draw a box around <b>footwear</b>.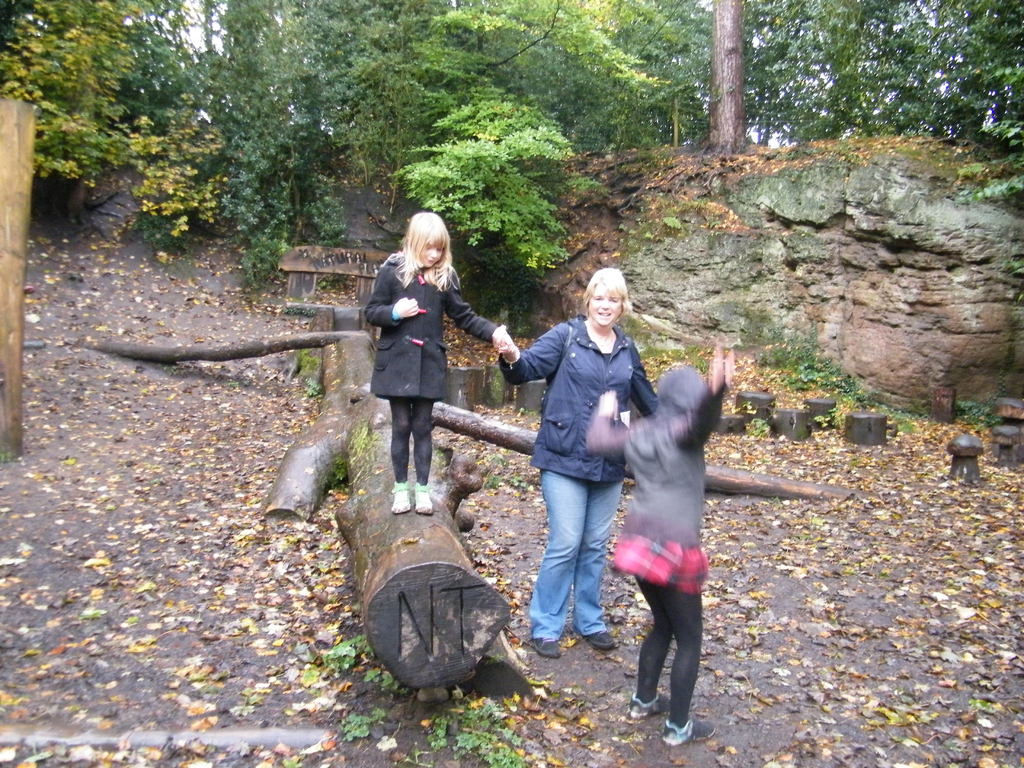
crop(626, 688, 672, 723).
